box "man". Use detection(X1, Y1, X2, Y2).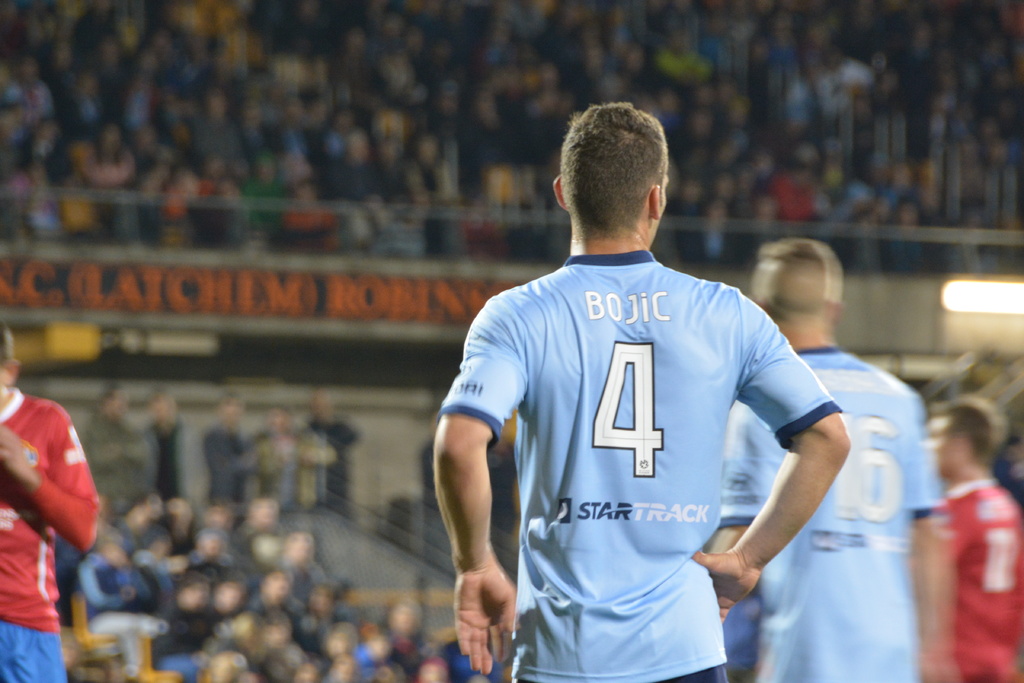
detection(927, 396, 1023, 682).
